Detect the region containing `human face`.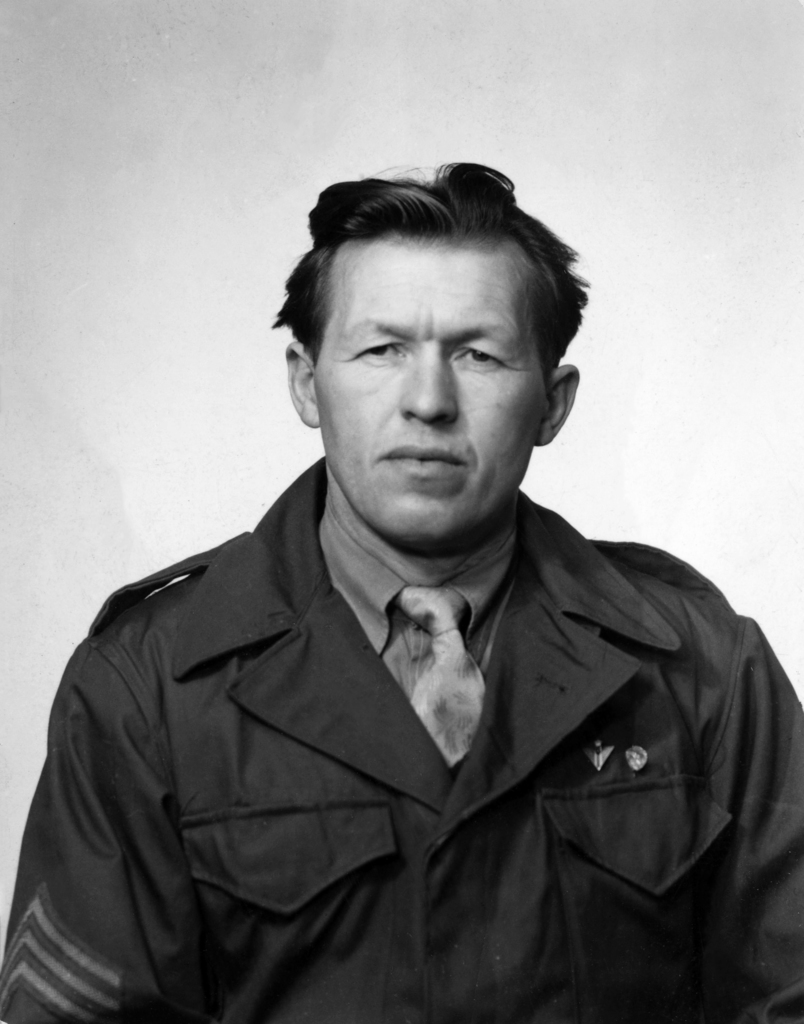
bbox(314, 236, 543, 545).
